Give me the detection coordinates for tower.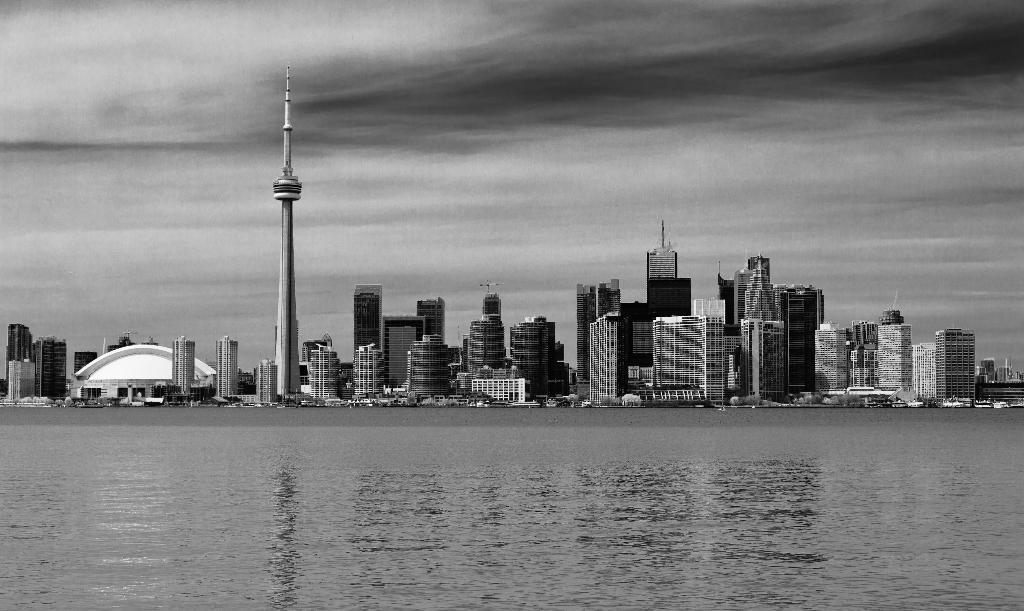
bbox=(811, 326, 845, 401).
